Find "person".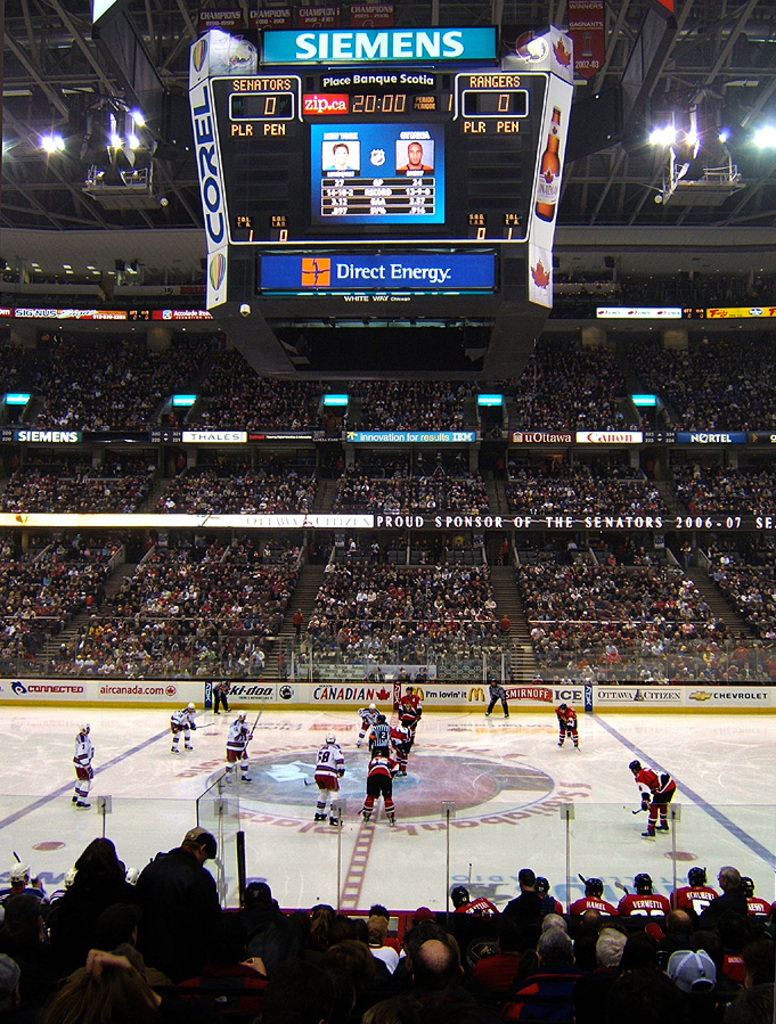
{"left": 324, "top": 144, "right": 354, "bottom": 172}.
